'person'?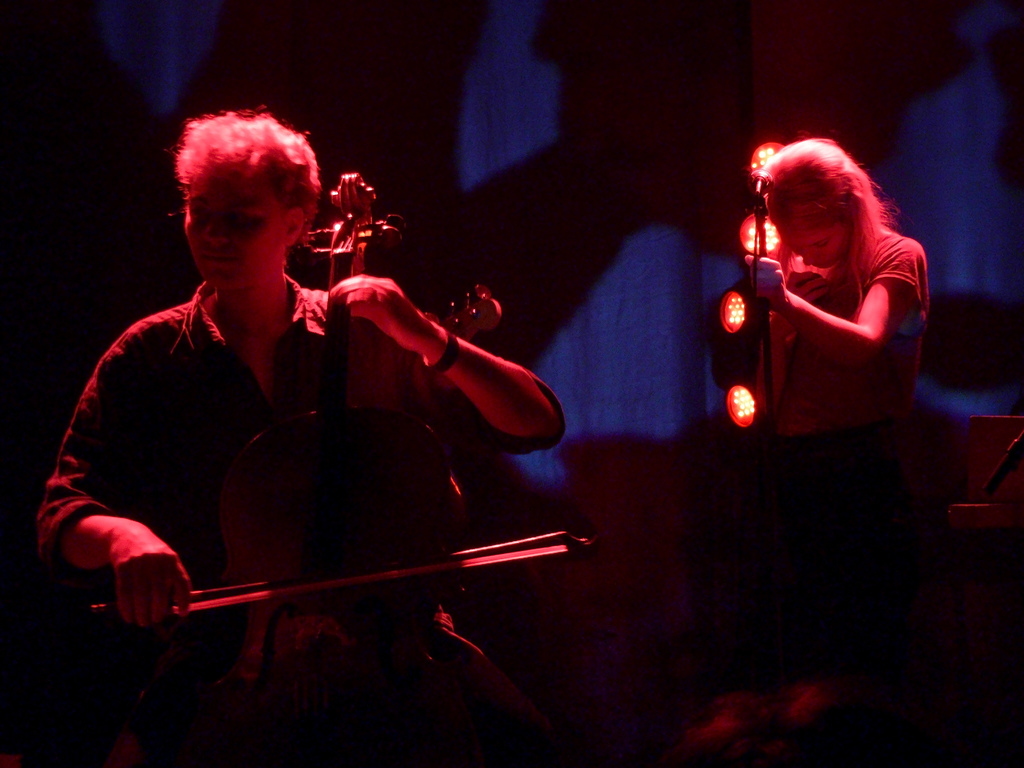
bbox=[705, 137, 931, 762]
